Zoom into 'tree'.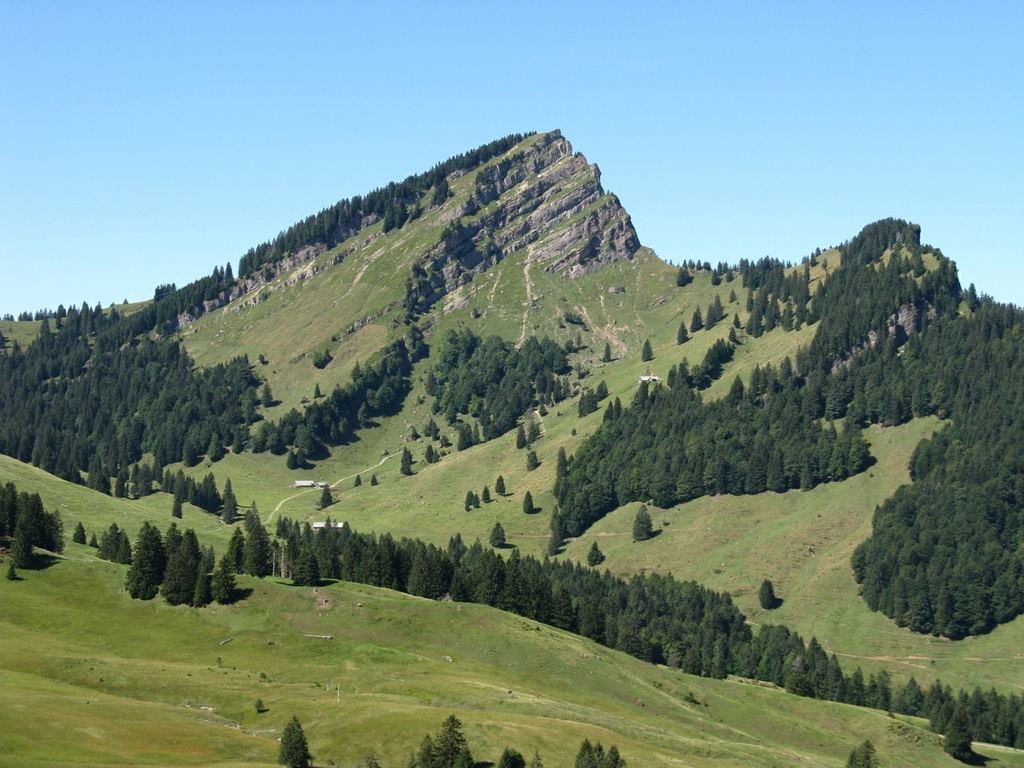
Zoom target: <region>522, 489, 541, 517</region>.
